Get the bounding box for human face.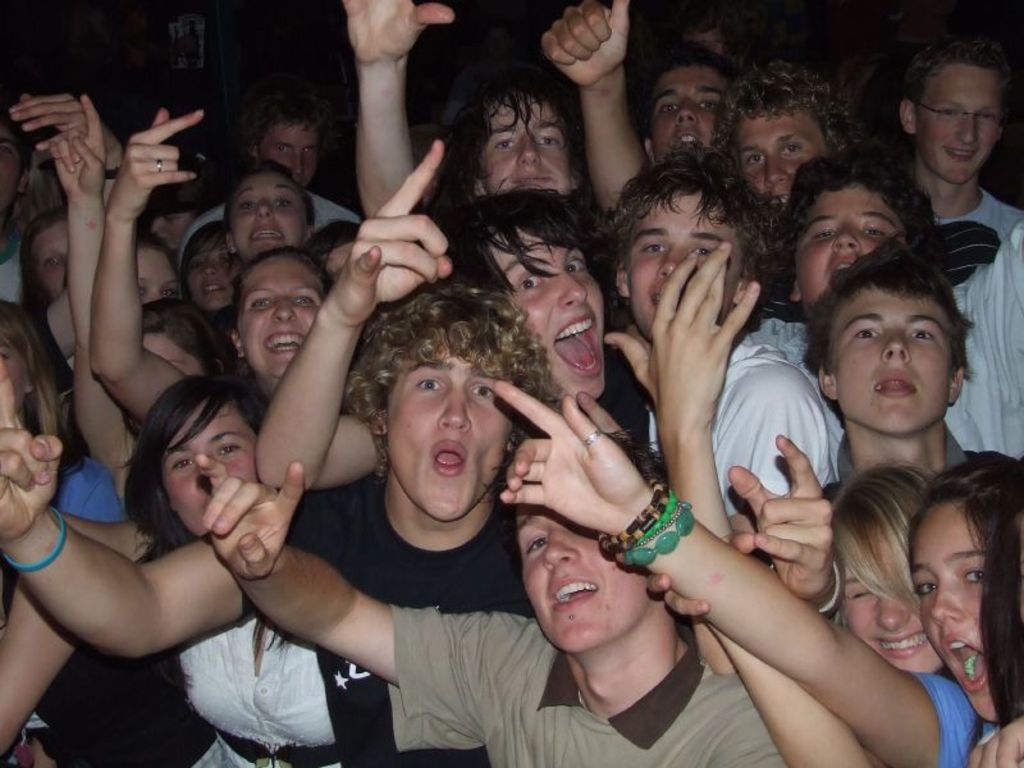
bbox=(230, 165, 314, 246).
